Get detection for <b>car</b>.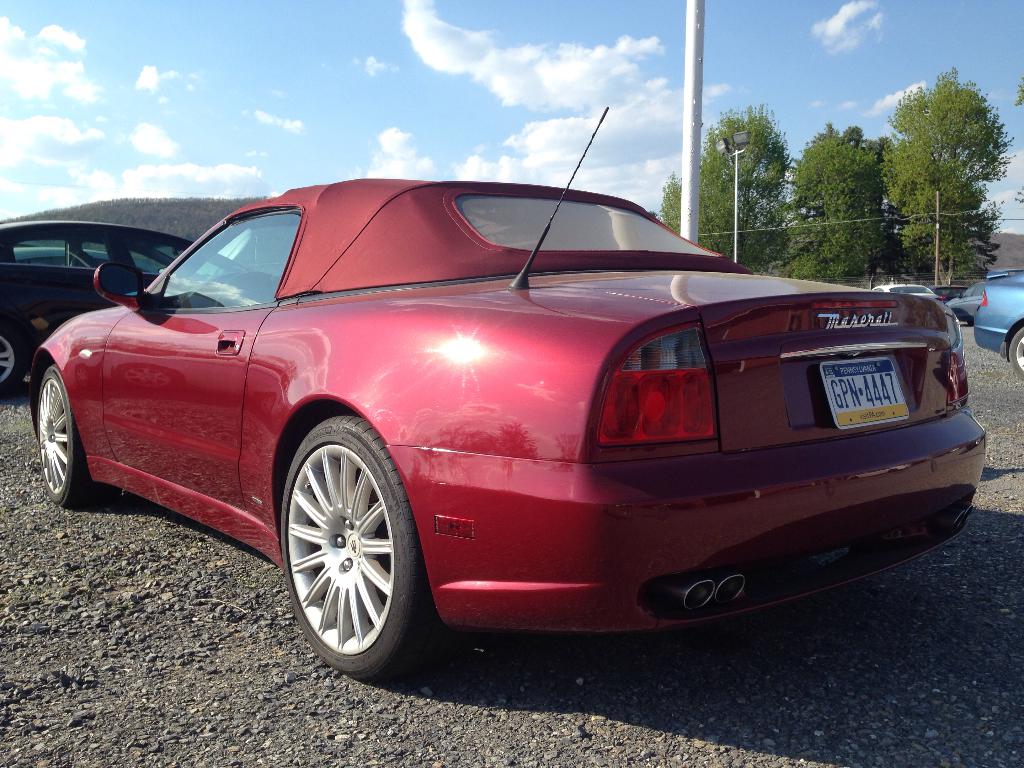
Detection: crop(867, 280, 943, 302).
